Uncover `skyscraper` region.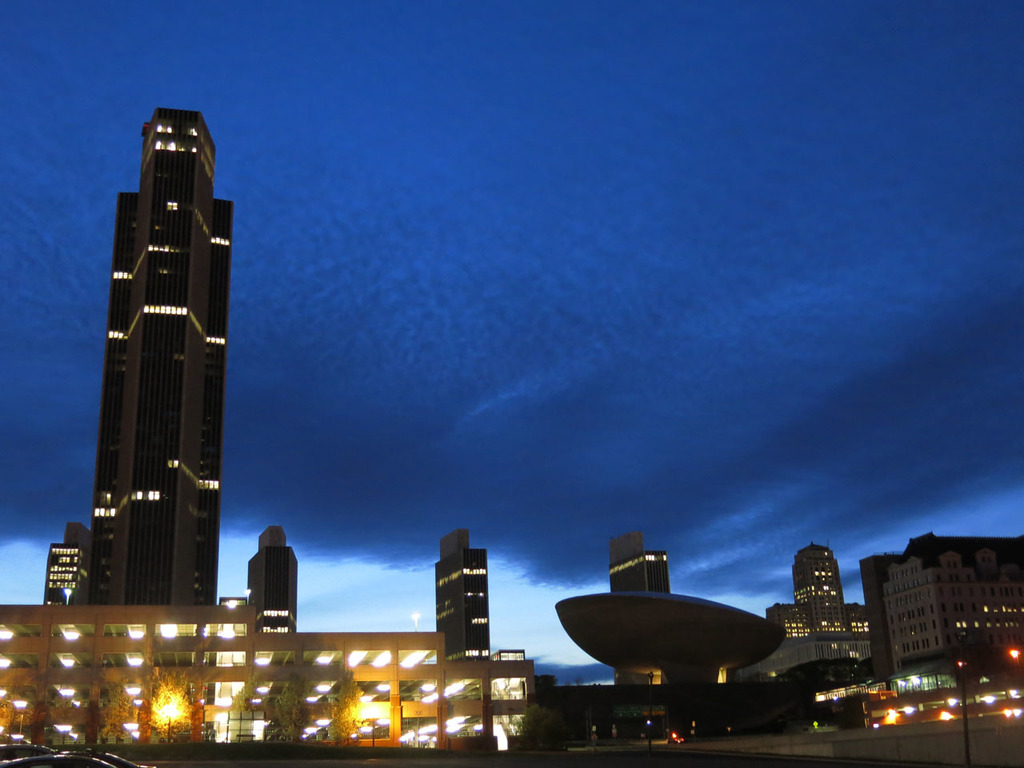
Uncovered: region(53, 98, 248, 653).
